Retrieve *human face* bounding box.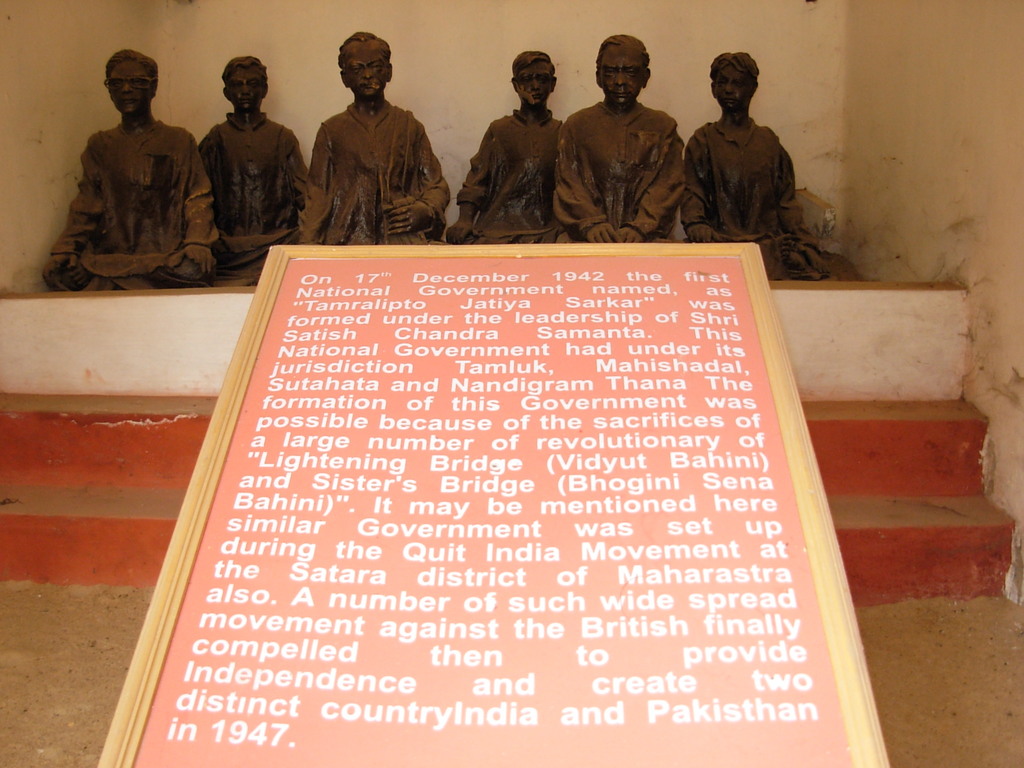
Bounding box: [712,64,751,109].
